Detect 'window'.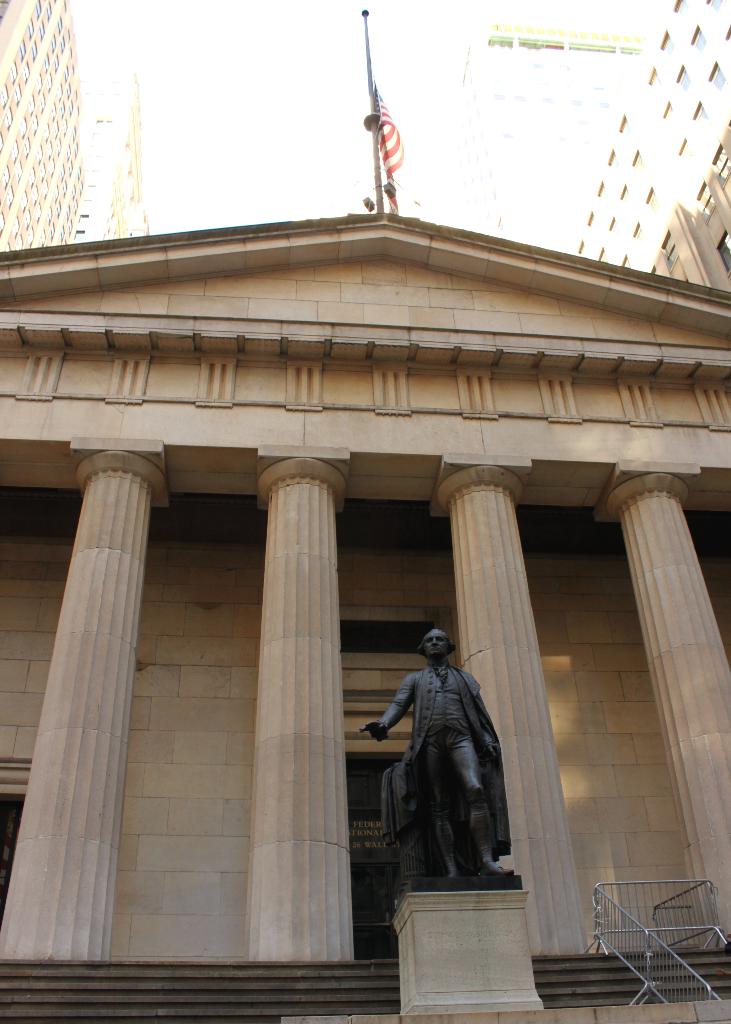
Detected at bbox(676, 73, 690, 91).
